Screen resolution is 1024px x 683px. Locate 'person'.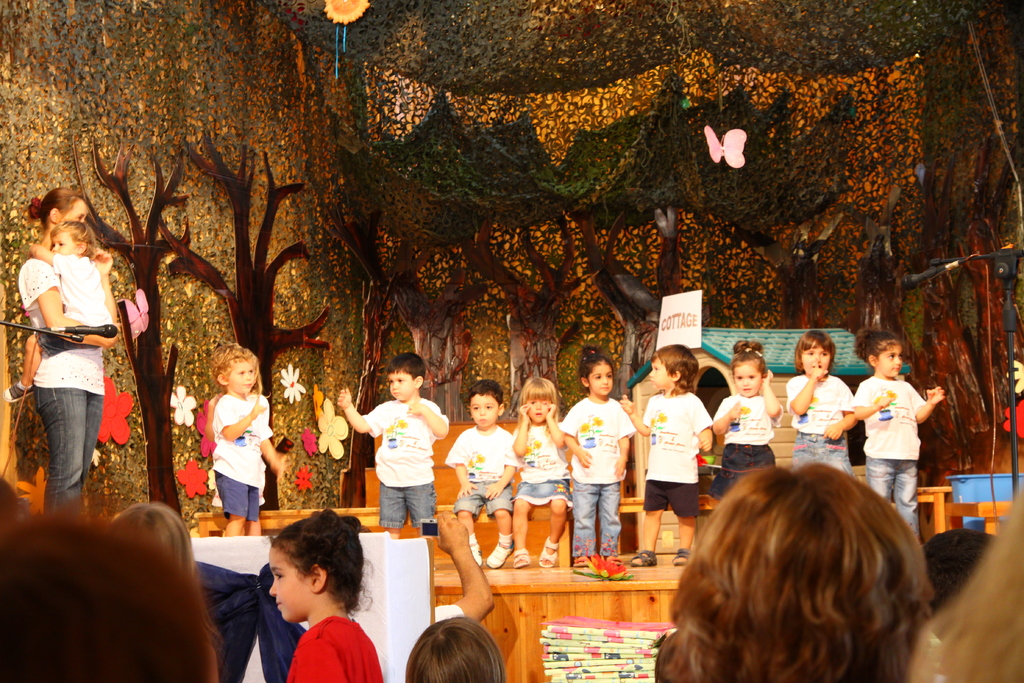
[left=211, top=346, right=284, bottom=539].
